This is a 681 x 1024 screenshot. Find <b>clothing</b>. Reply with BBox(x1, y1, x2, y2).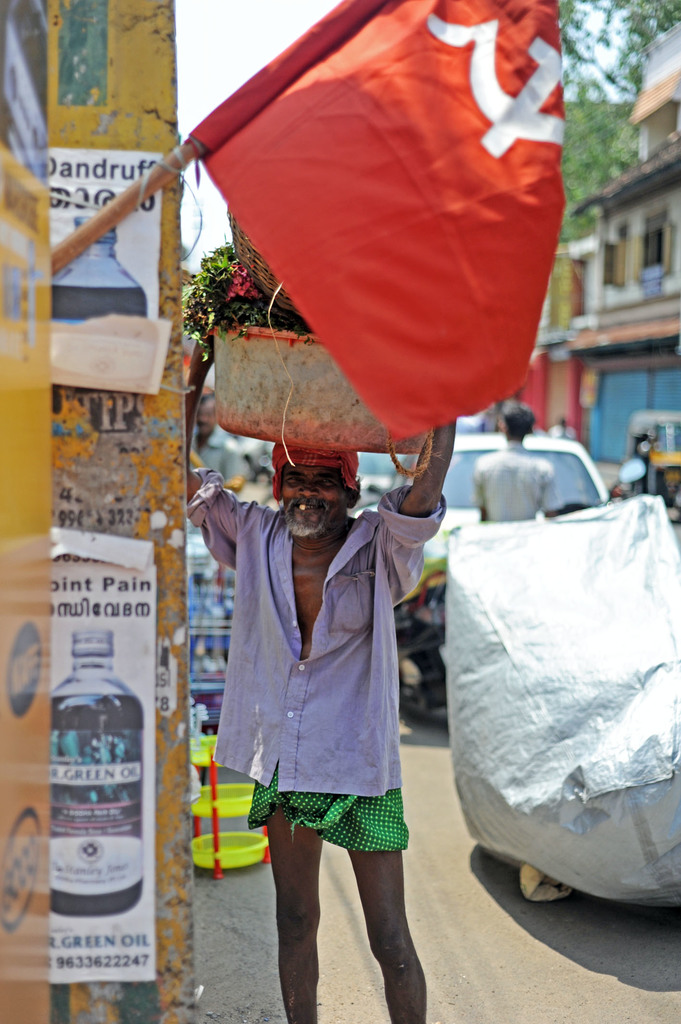
BBox(192, 428, 250, 484).
